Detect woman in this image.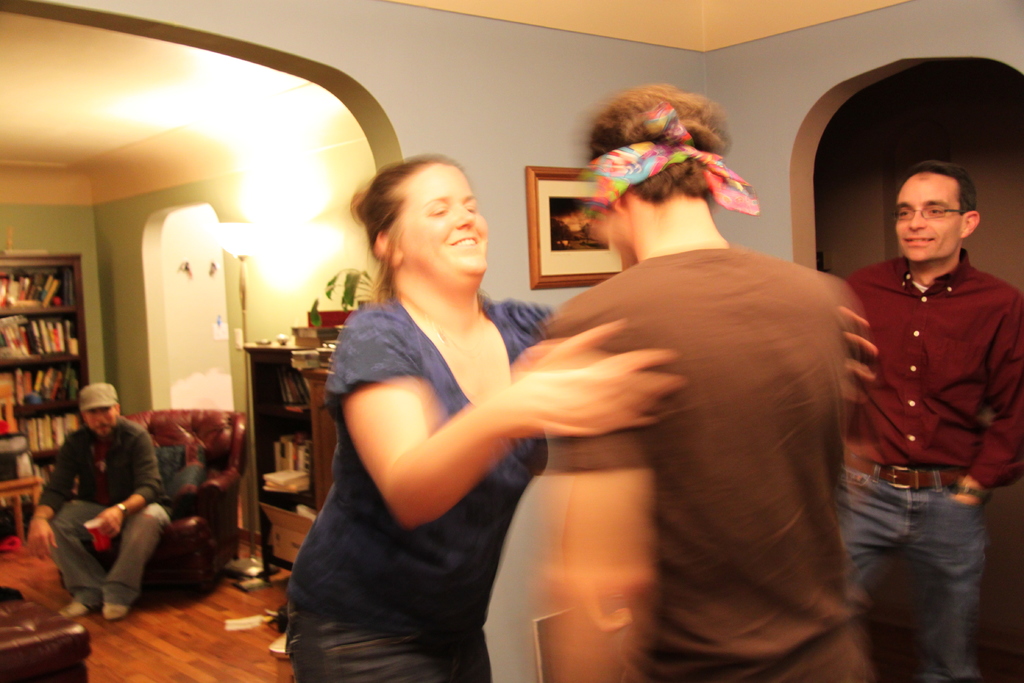
Detection: Rect(300, 124, 692, 669).
